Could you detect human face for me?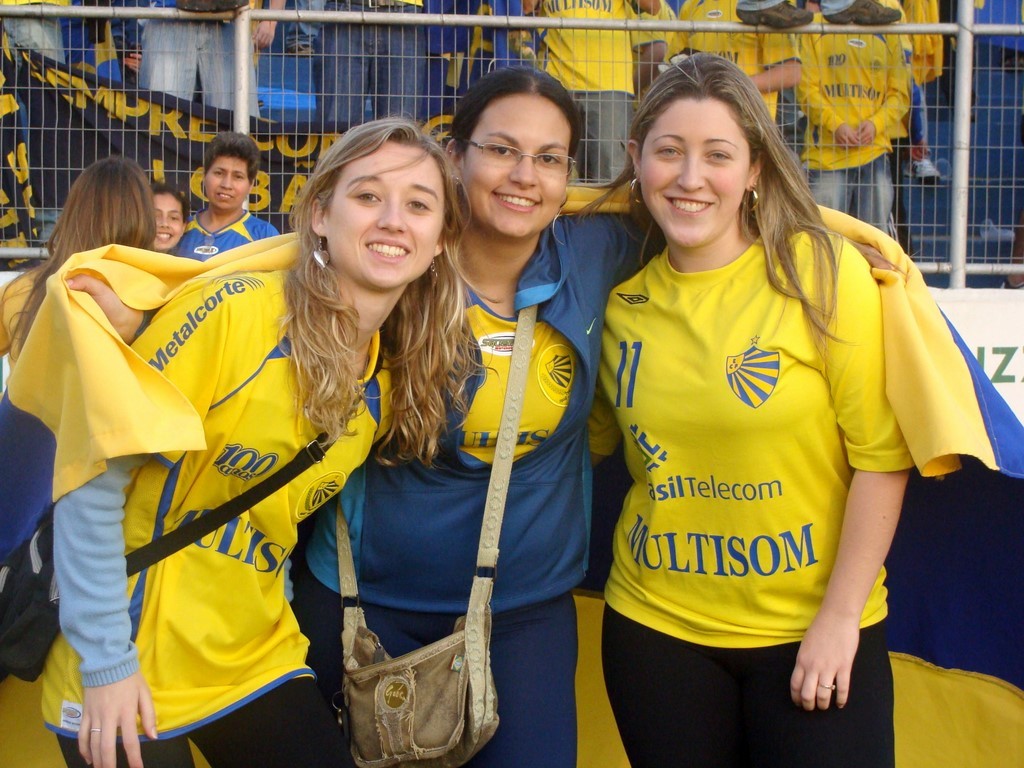
Detection result: select_region(464, 93, 573, 238).
